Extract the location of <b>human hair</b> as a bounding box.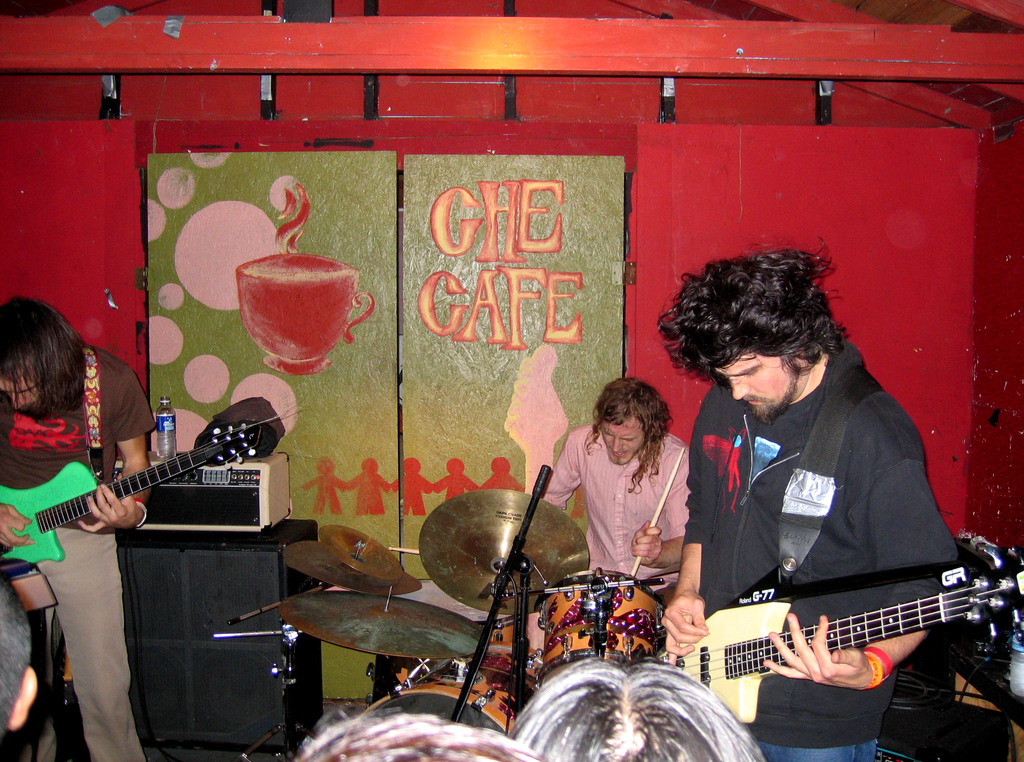
<box>0,298,92,424</box>.
